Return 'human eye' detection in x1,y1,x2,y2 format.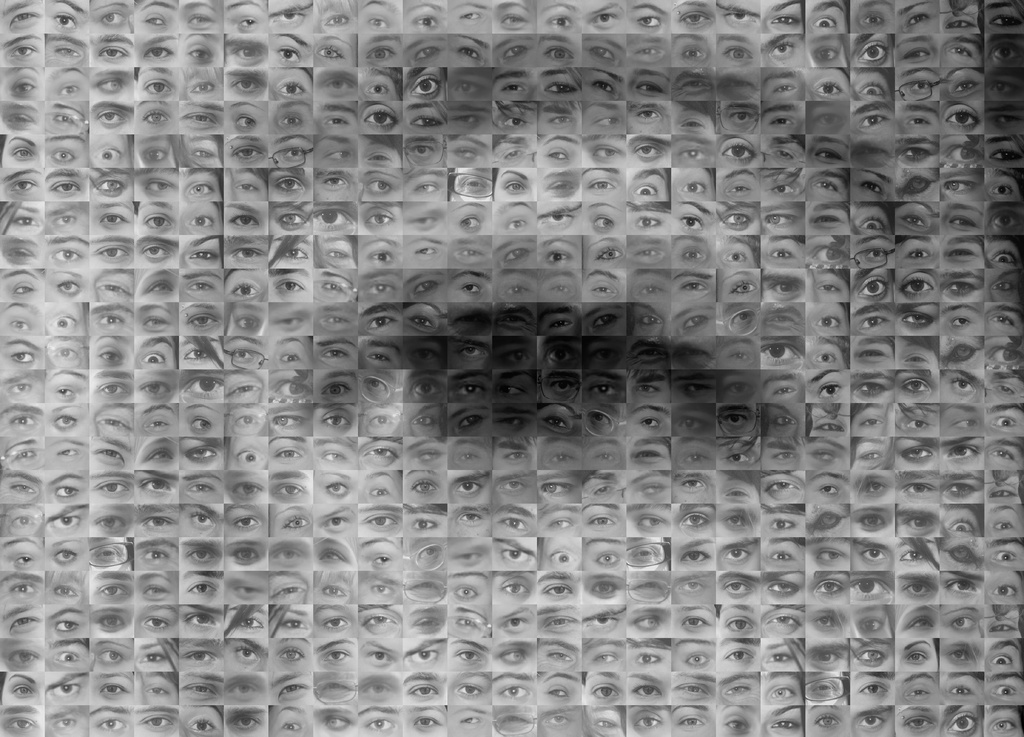
234,114,255,130.
